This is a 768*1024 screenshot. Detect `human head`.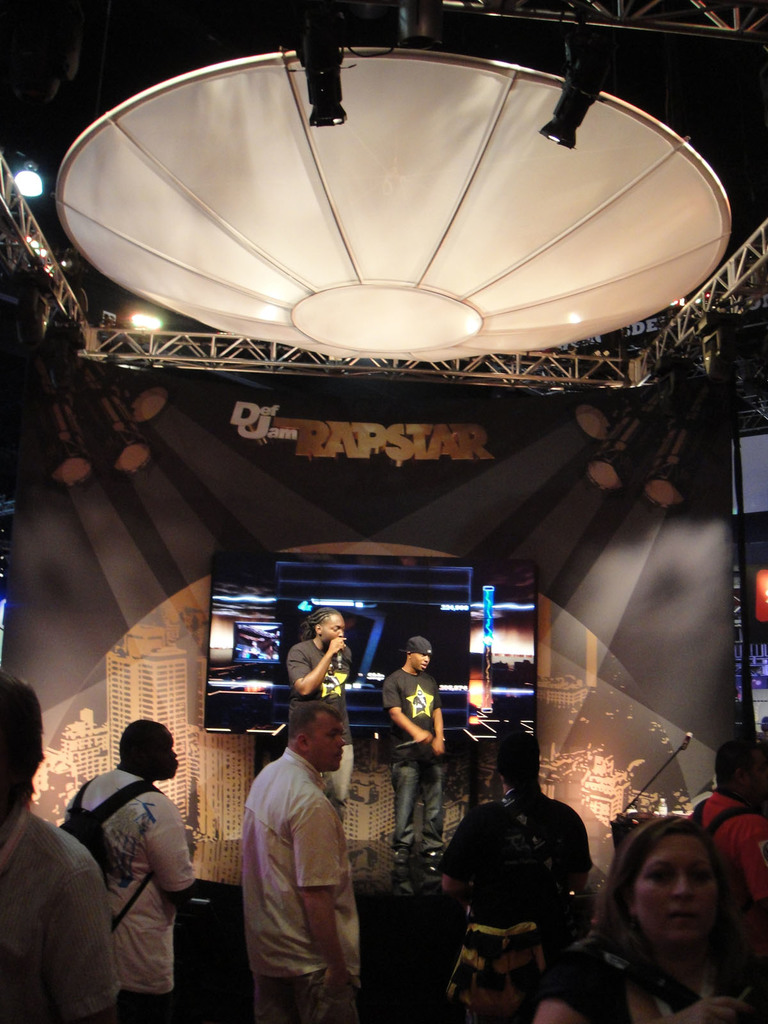
(404, 639, 432, 672).
